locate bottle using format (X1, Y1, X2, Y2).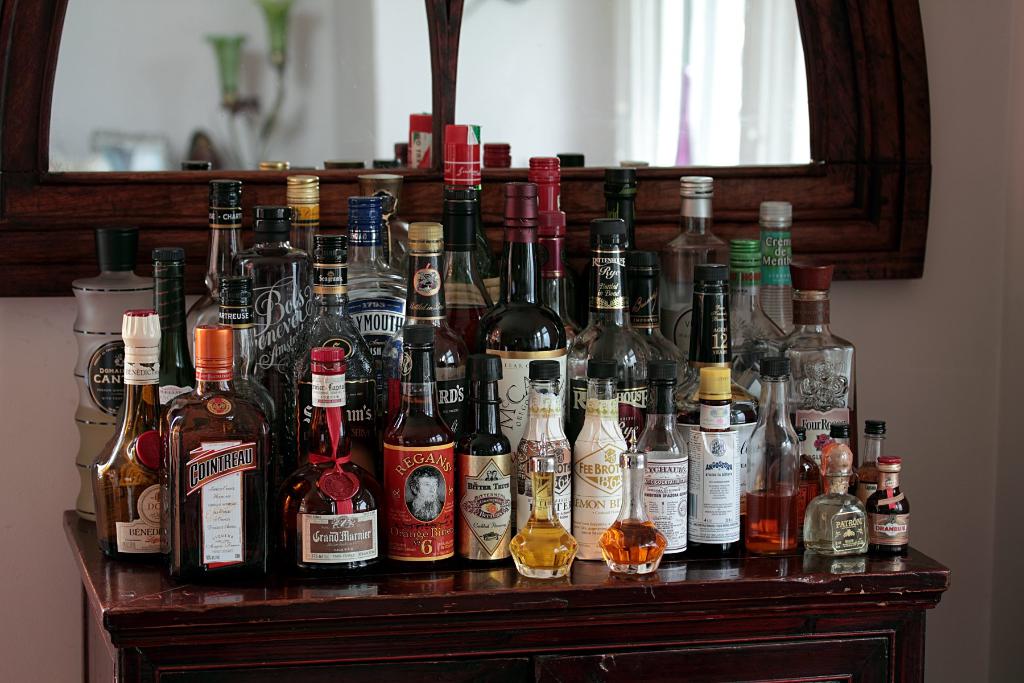
(654, 175, 737, 375).
